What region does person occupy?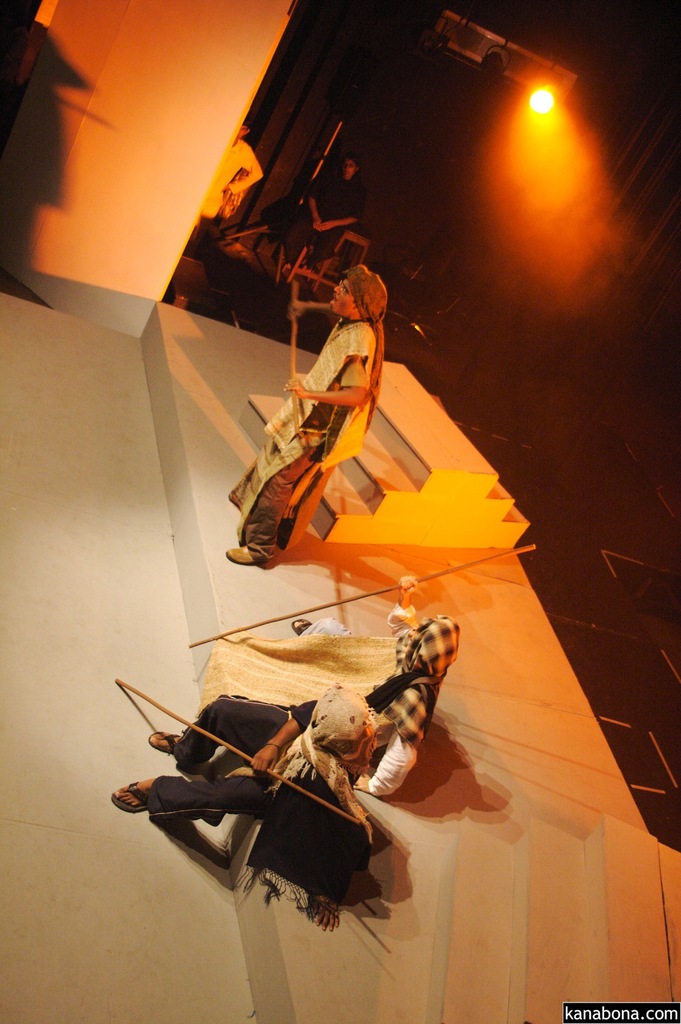
282/156/365/266.
